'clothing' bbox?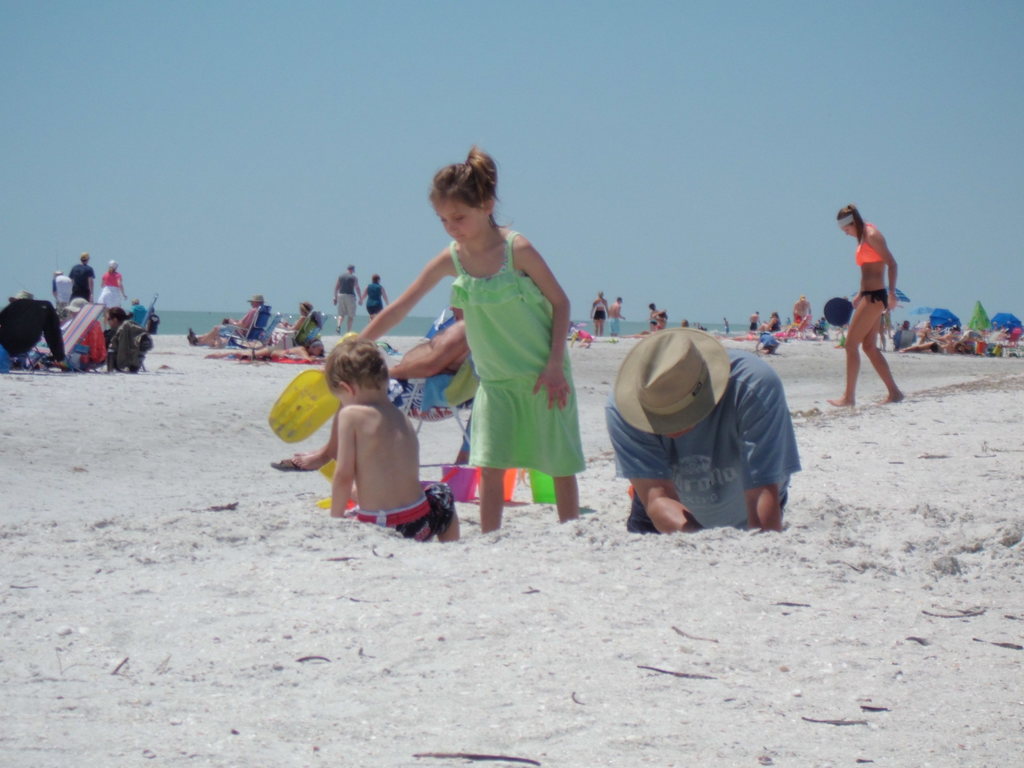
[left=97, top=269, right=122, bottom=306]
